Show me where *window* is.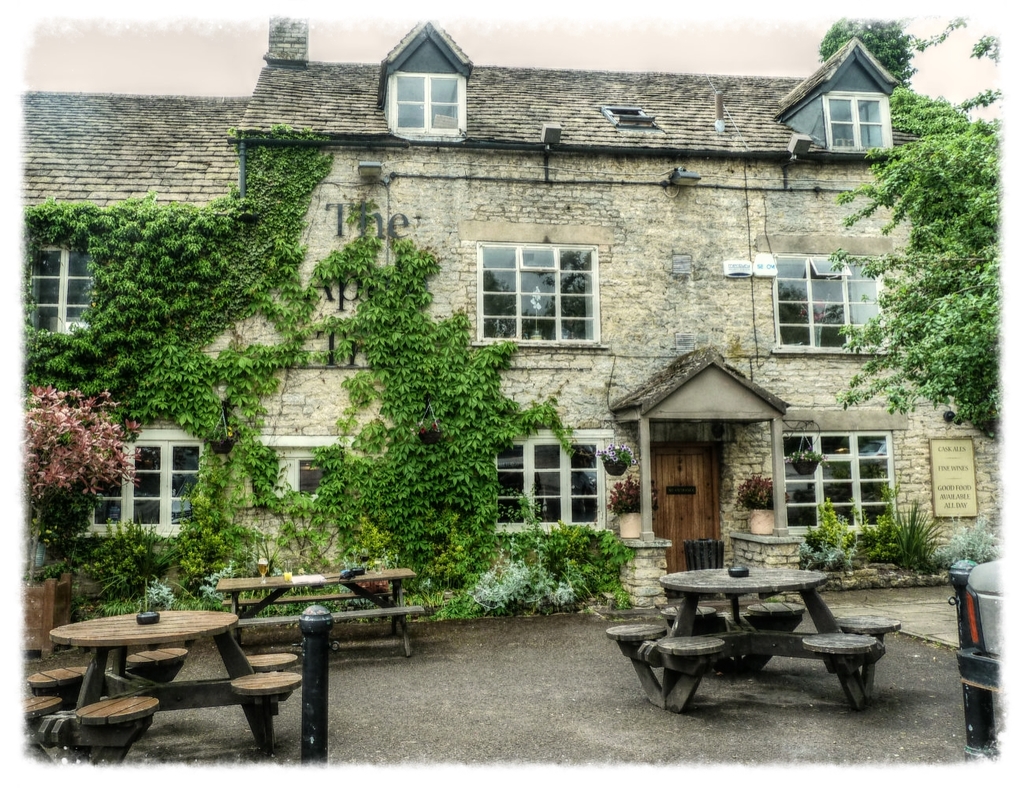
*window* is at bbox(261, 431, 349, 517).
